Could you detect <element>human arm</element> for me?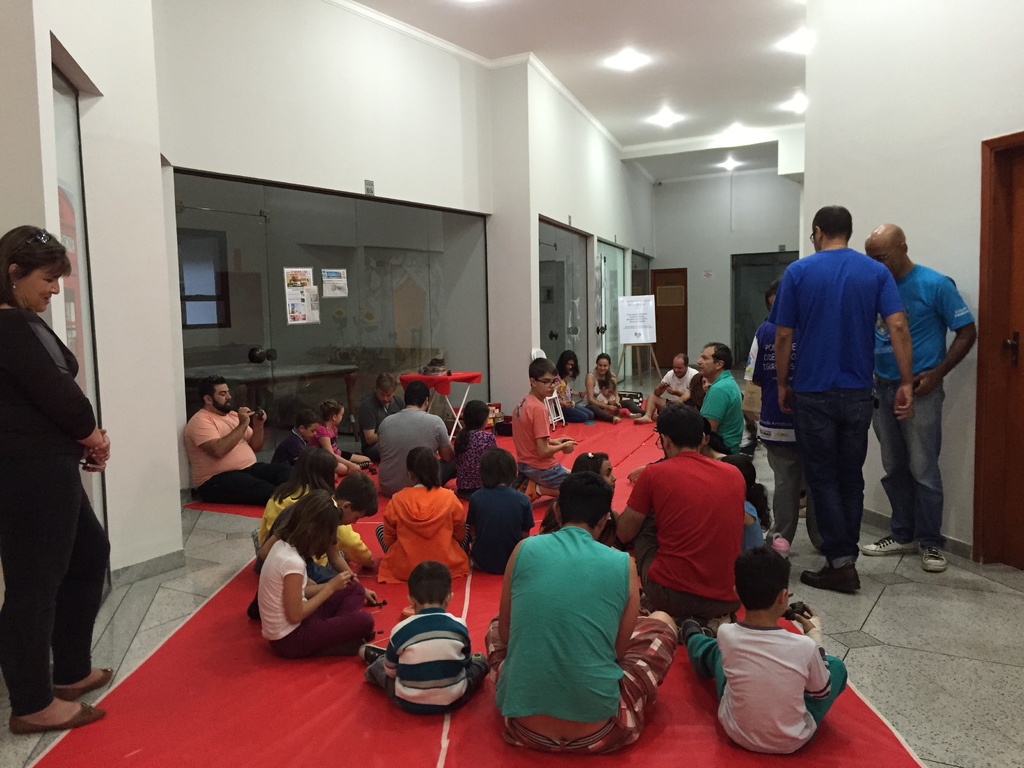
Detection result: region(279, 558, 357, 624).
